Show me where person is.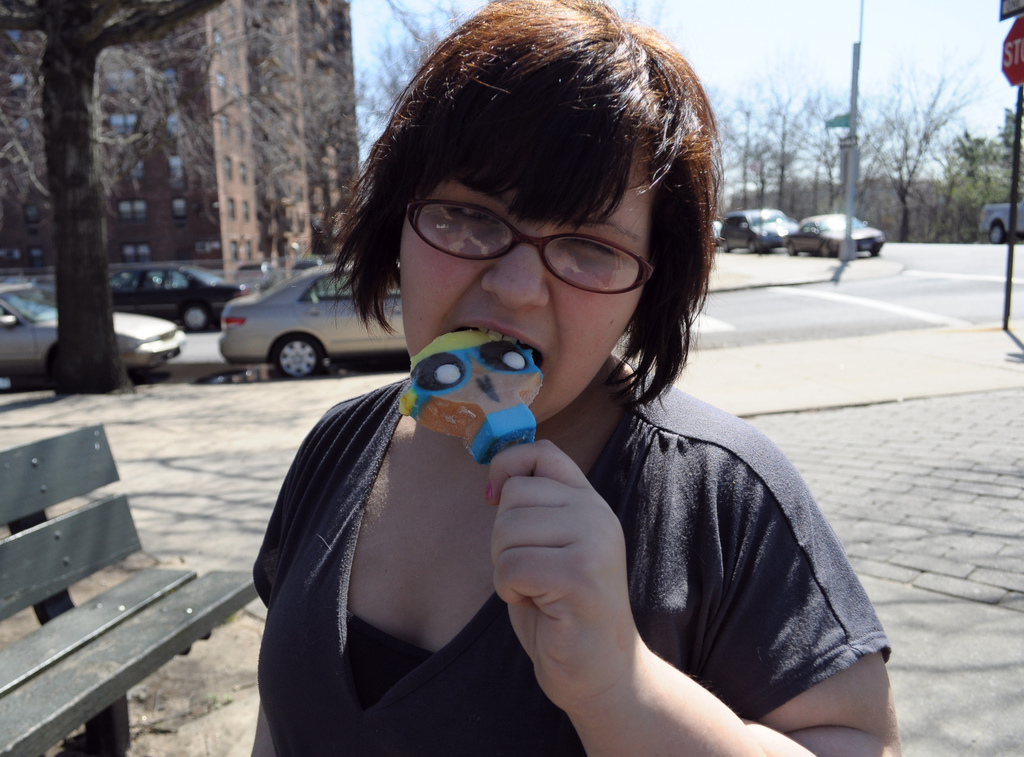
person is at box=[237, 0, 903, 756].
